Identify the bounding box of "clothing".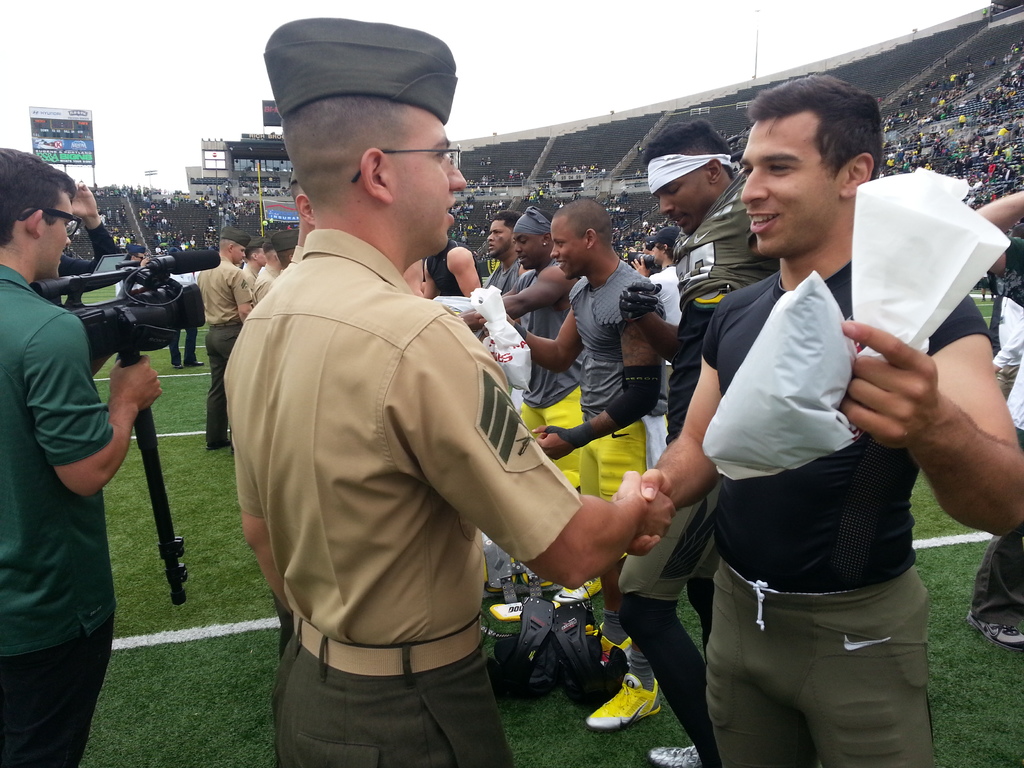
bbox=[995, 236, 1023, 388].
